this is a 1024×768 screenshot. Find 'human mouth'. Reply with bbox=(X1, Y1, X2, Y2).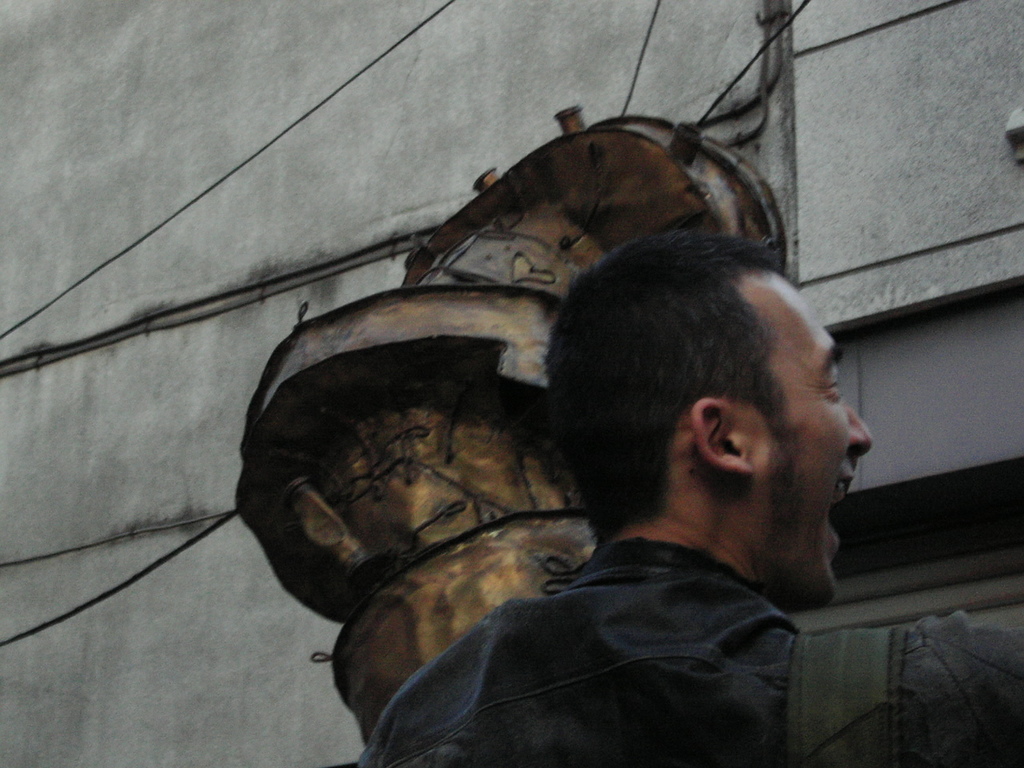
bbox=(828, 471, 853, 551).
